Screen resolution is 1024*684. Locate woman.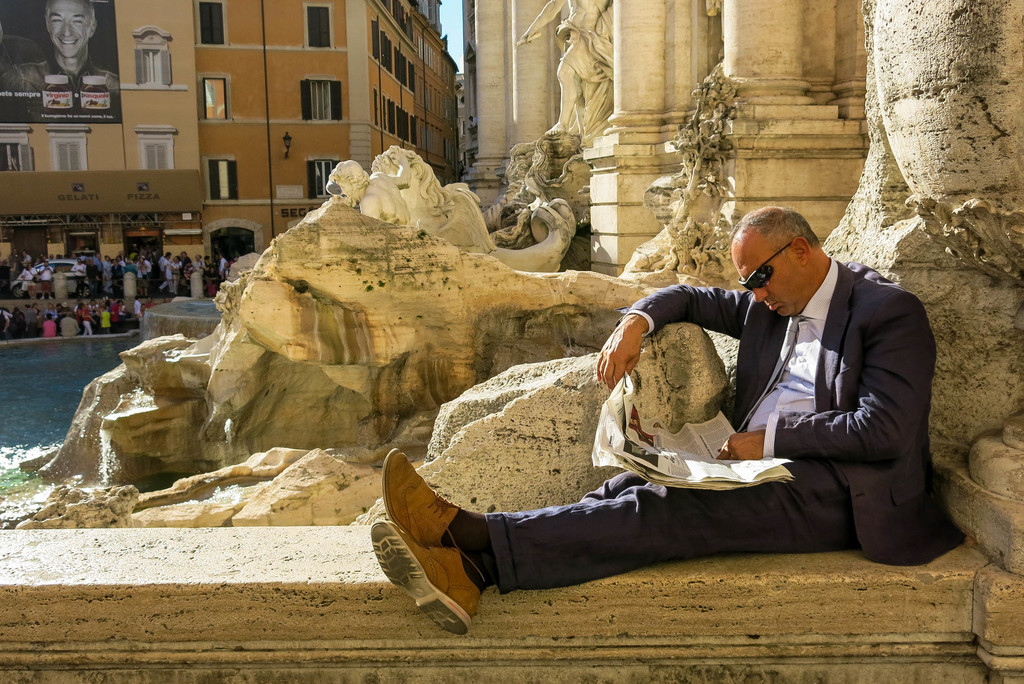
box(200, 254, 214, 279).
